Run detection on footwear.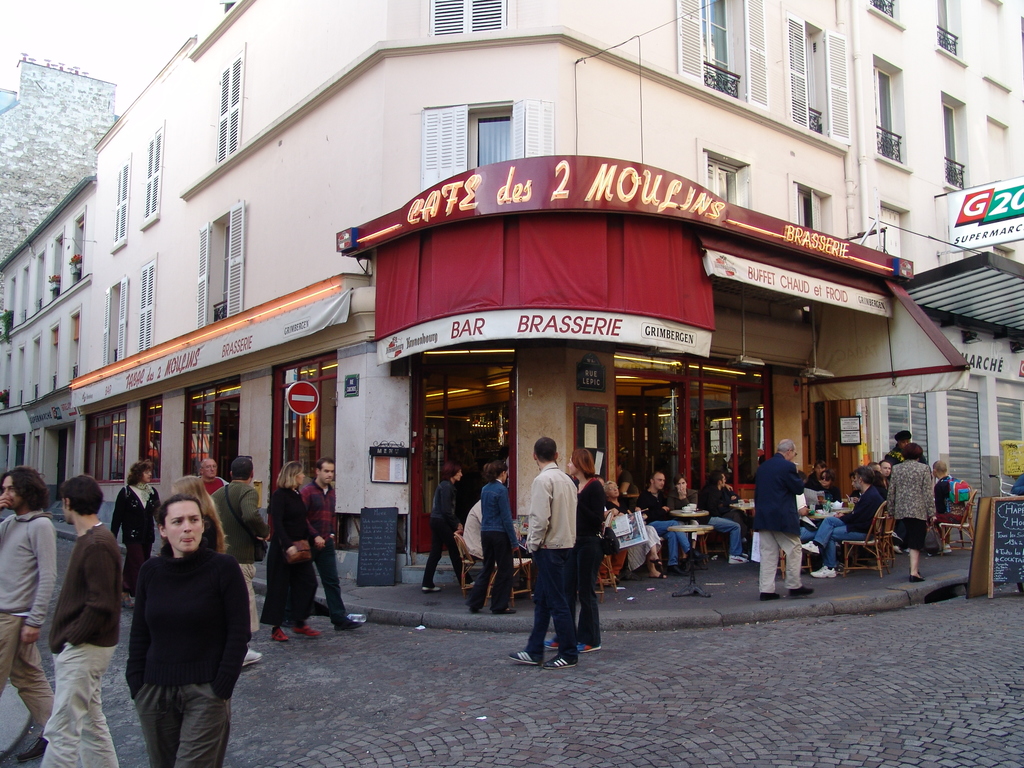
Result: select_region(893, 544, 901, 556).
